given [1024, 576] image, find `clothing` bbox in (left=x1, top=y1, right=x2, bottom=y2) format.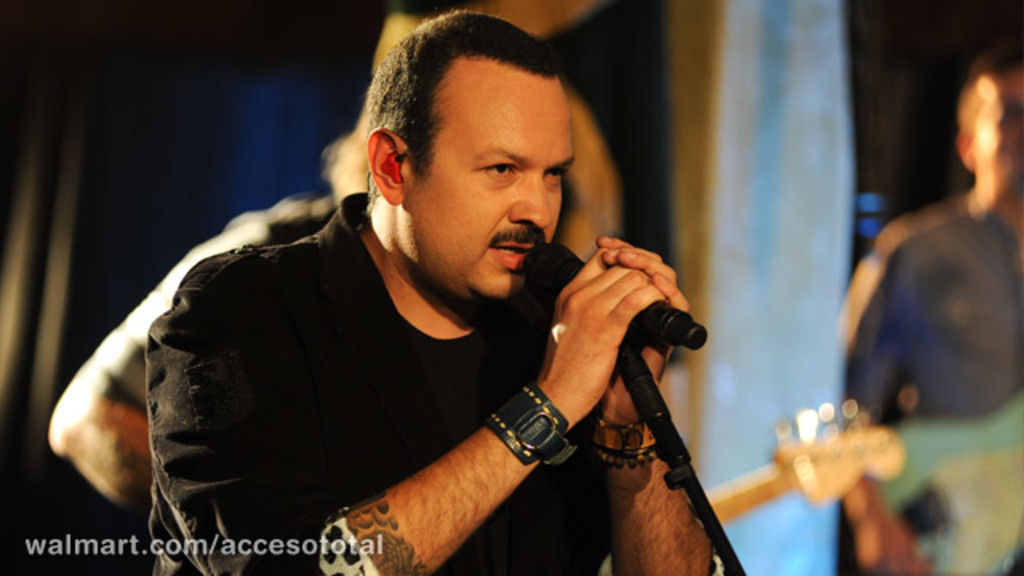
(left=848, top=190, right=1022, bottom=573).
